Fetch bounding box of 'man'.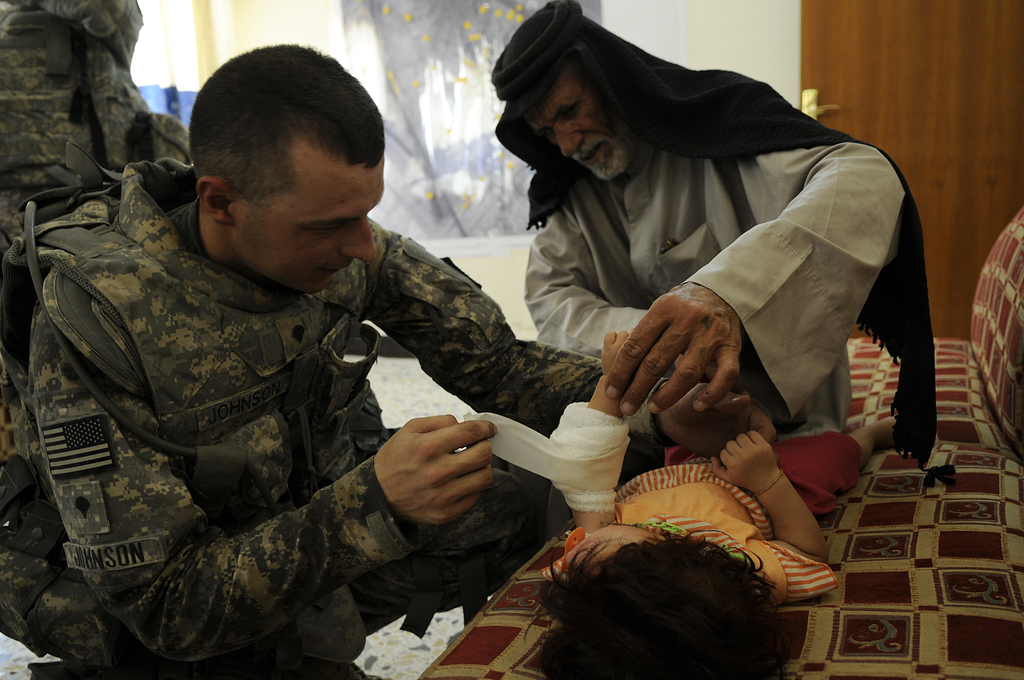
Bbox: box=[485, 0, 937, 449].
